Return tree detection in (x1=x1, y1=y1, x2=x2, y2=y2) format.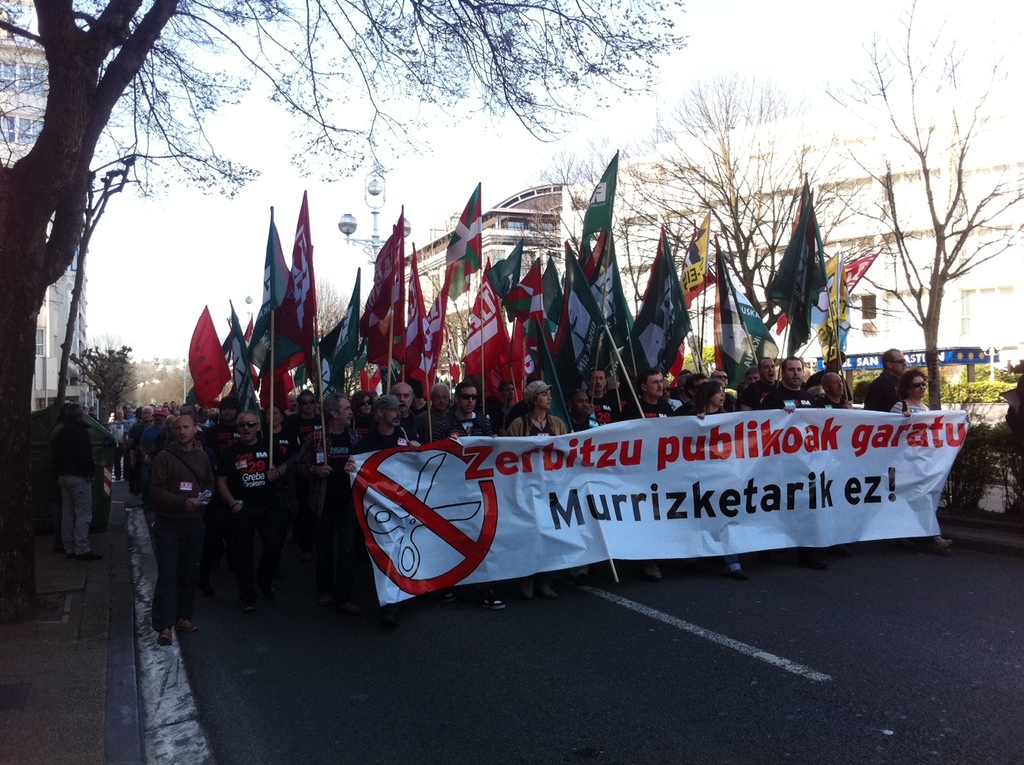
(x1=622, y1=72, x2=804, y2=138).
